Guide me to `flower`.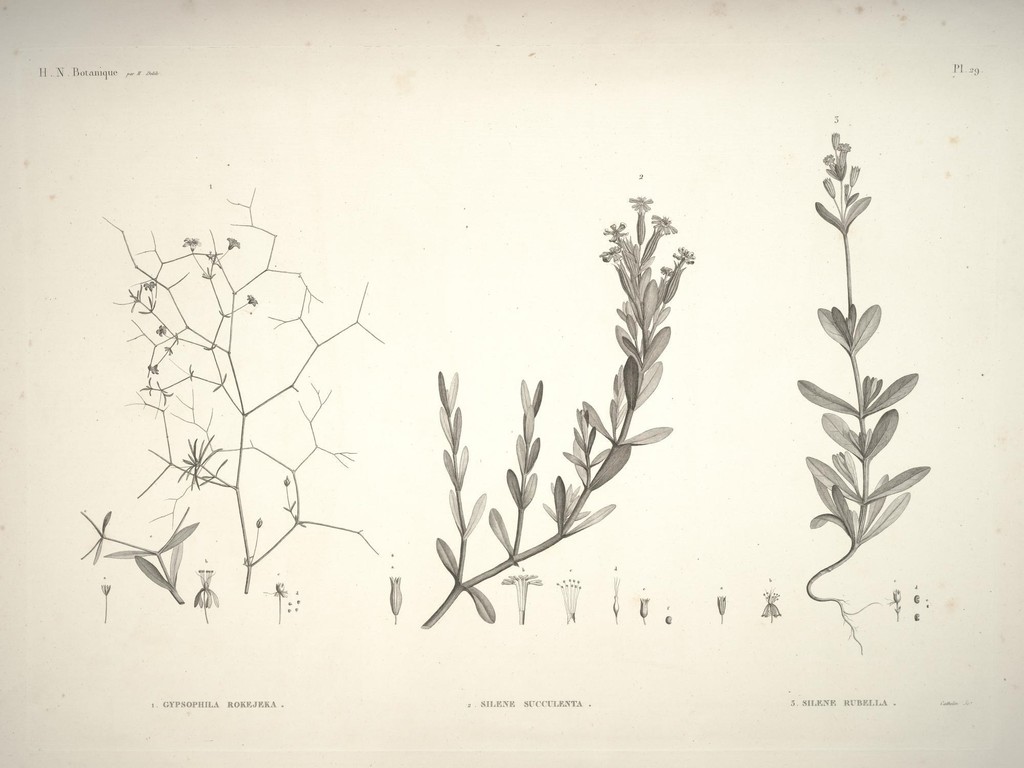
Guidance: (267,580,288,621).
